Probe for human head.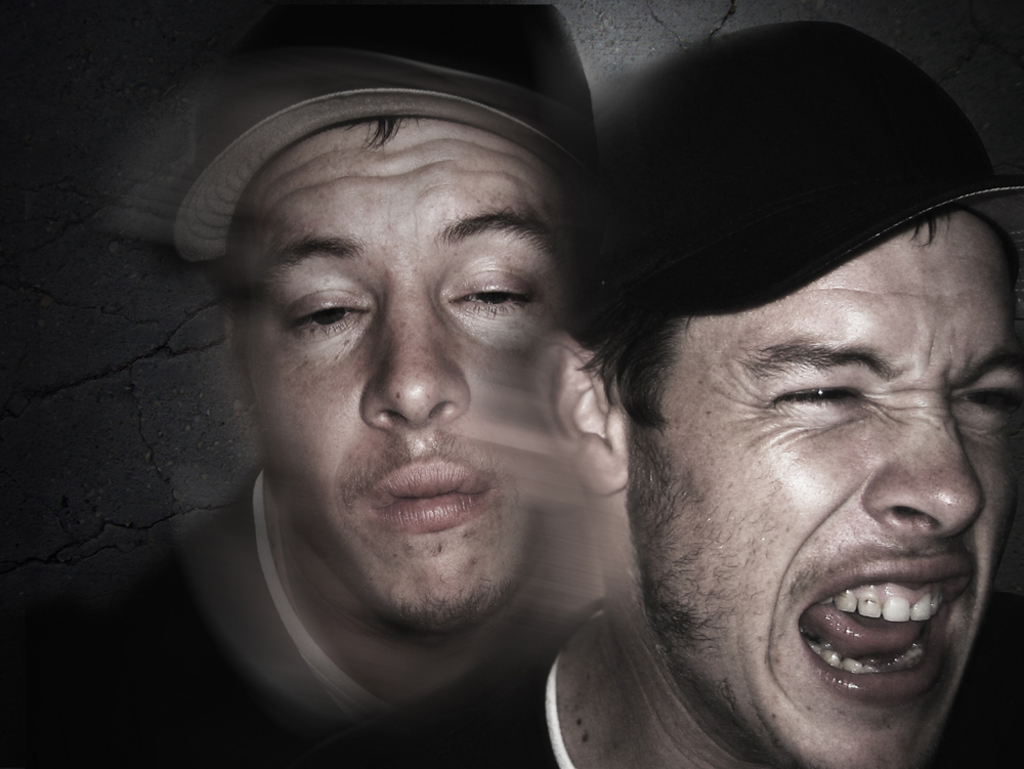
Probe result: box(196, 35, 624, 590).
